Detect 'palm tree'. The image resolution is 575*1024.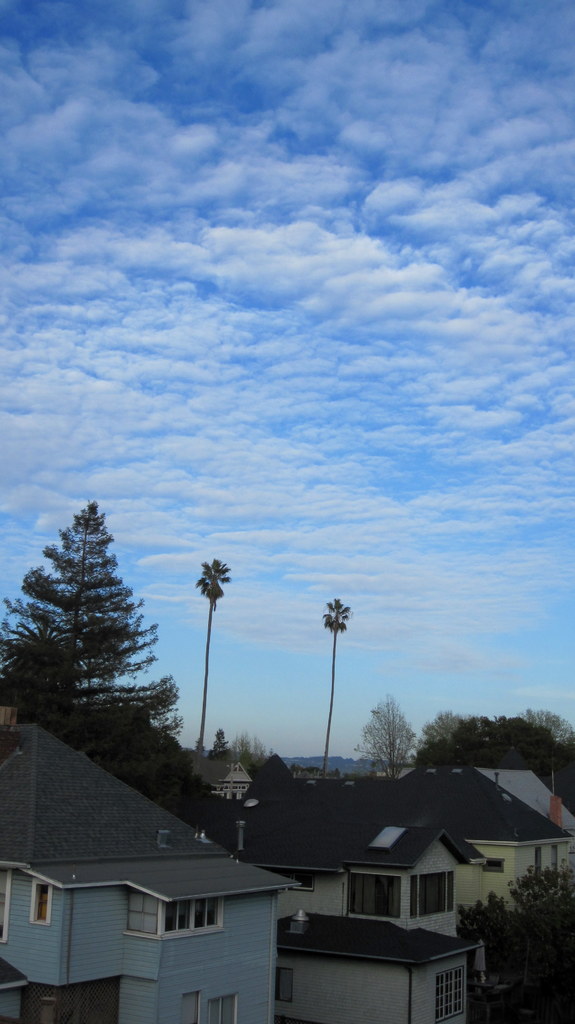
314 588 345 781.
